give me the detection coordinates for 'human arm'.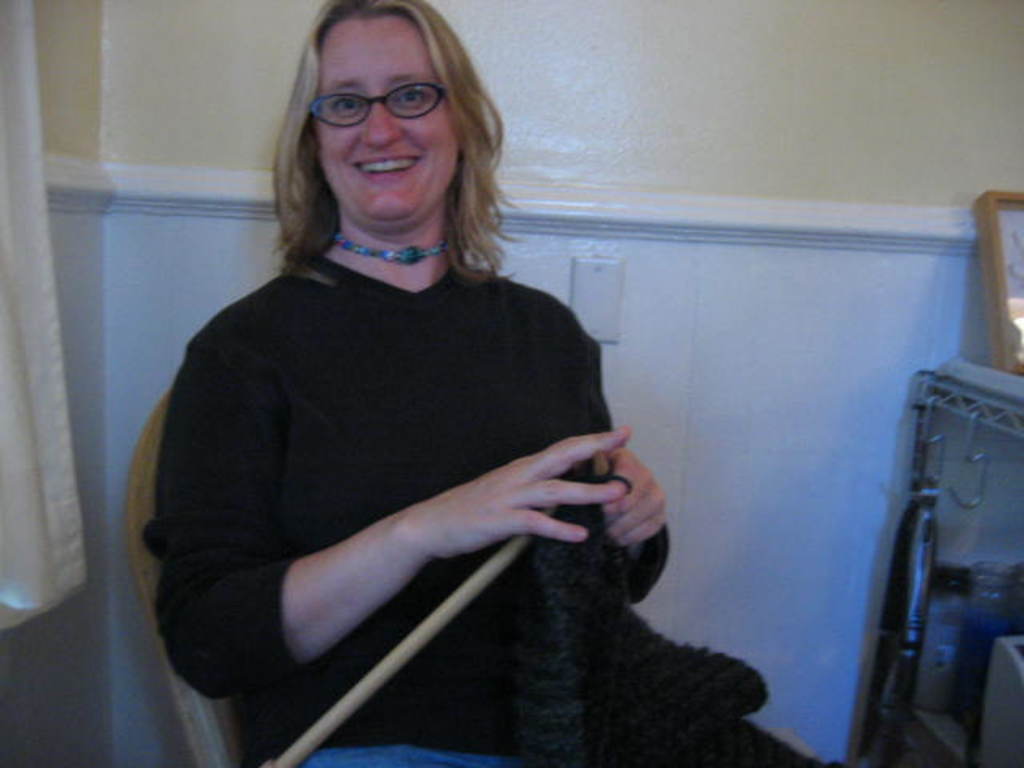
pyautogui.locateOnScreen(594, 445, 675, 605).
